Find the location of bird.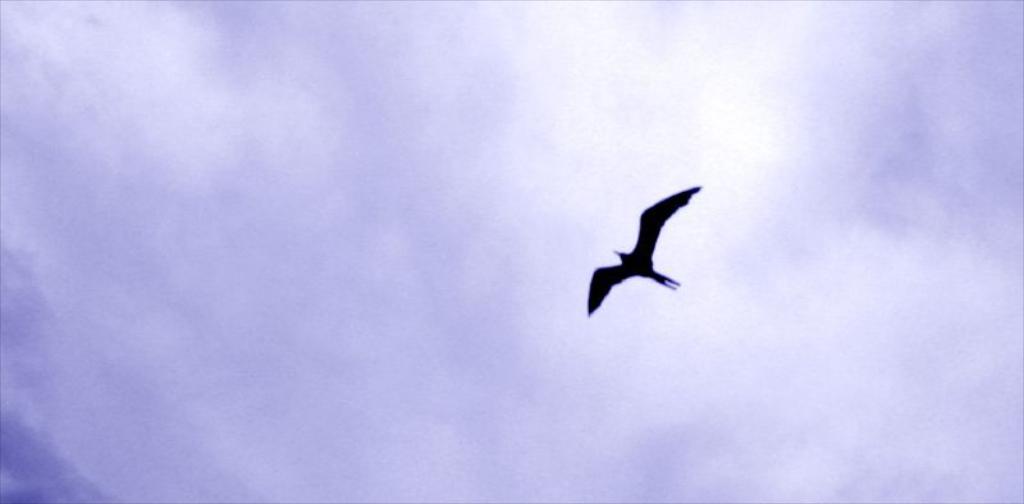
Location: select_region(585, 184, 699, 317).
